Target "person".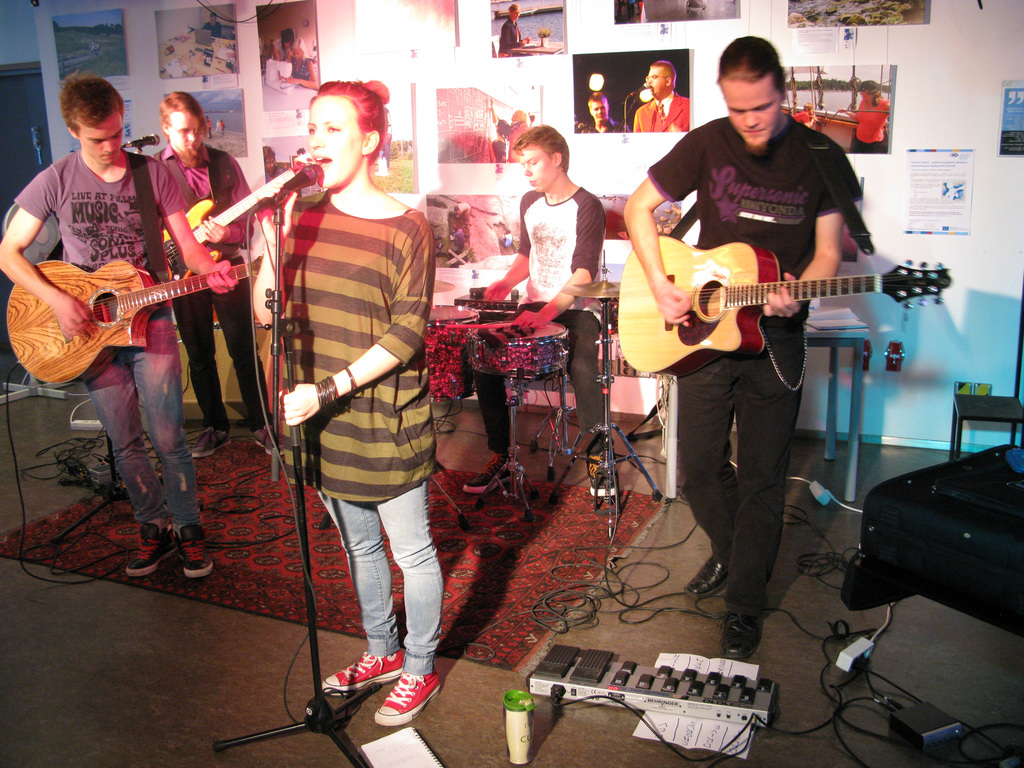
Target region: bbox(166, 88, 256, 441).
